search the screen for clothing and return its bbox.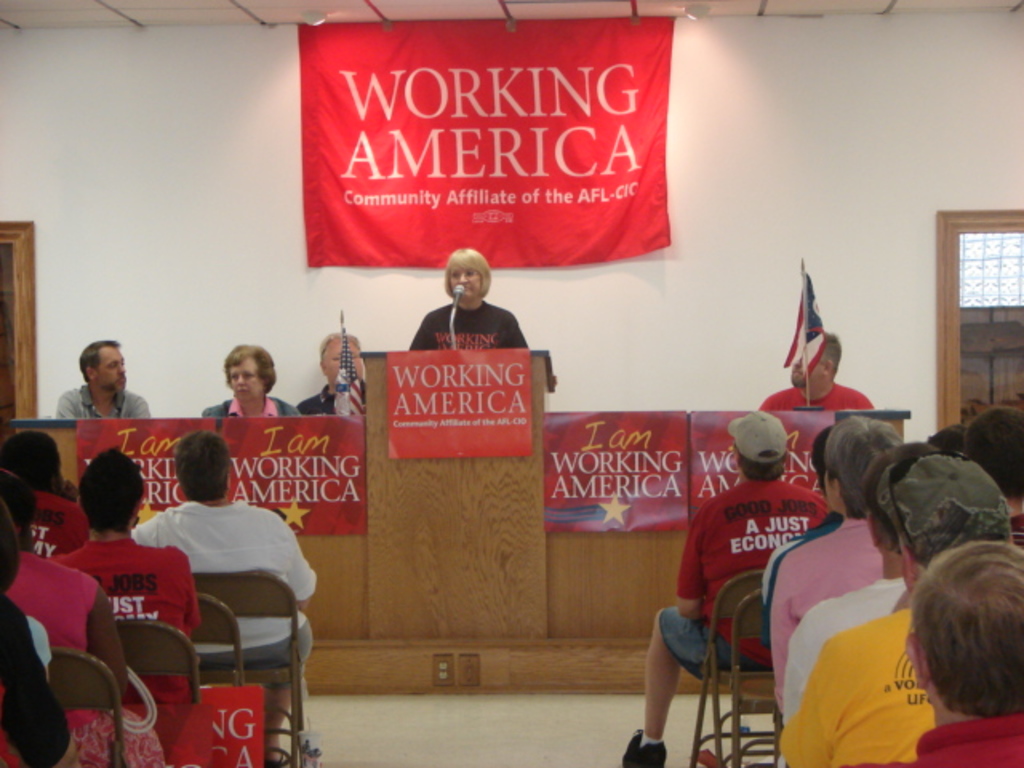
Found: (left=131, top=498, right=315, bottom=693).
